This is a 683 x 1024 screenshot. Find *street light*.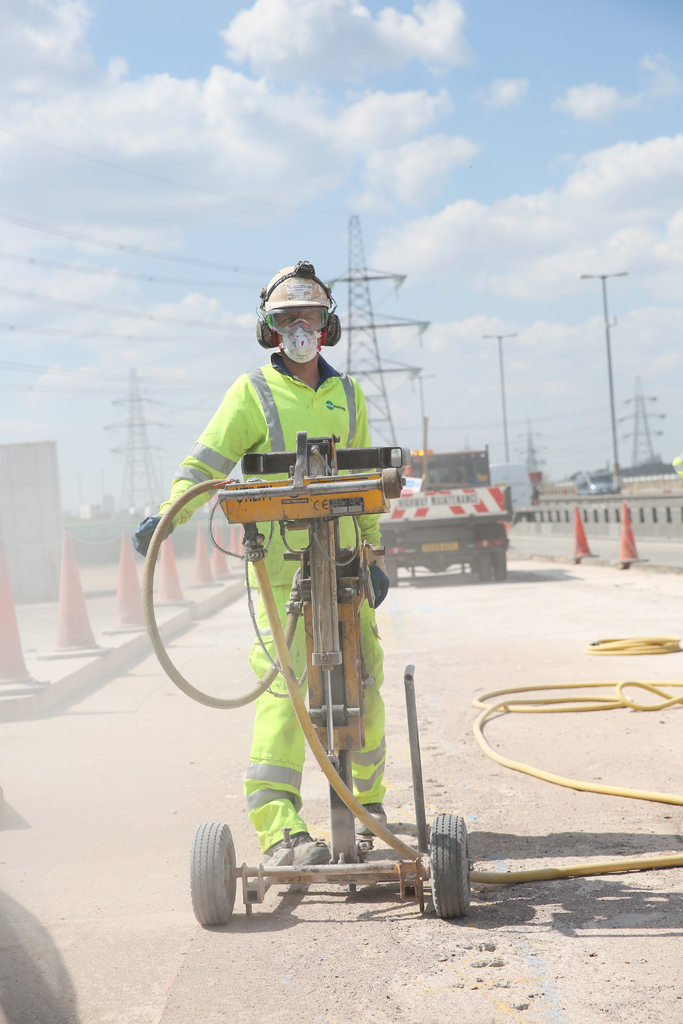
Bounding box: <bbox>581, 262, 634, 543</bbox>.
